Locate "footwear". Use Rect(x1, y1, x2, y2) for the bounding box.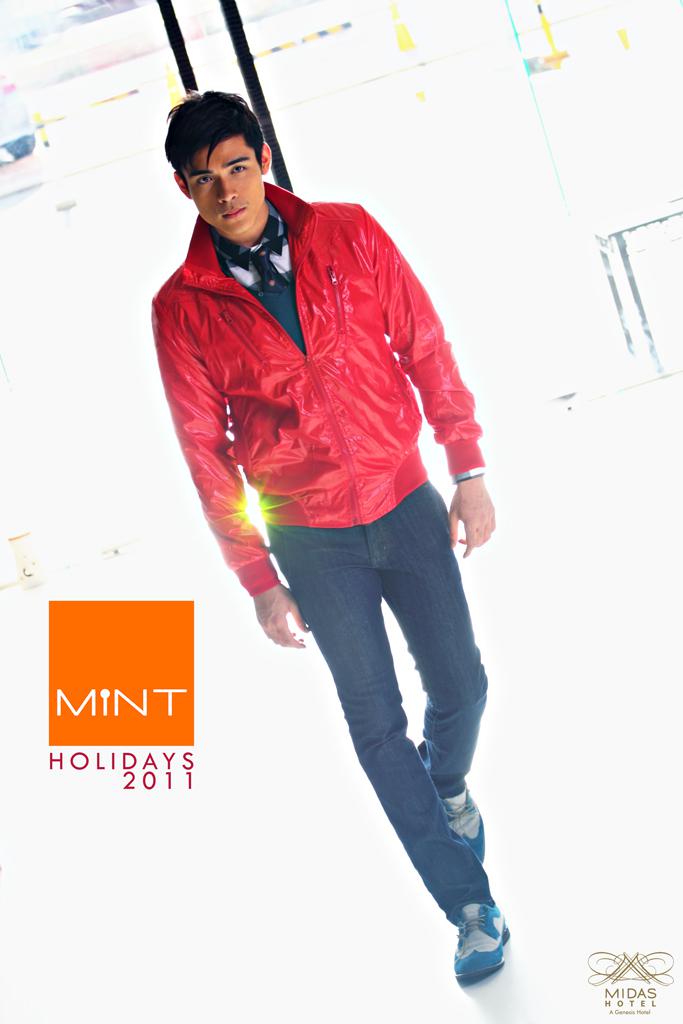
Rect(451, 905, 519, 997).
